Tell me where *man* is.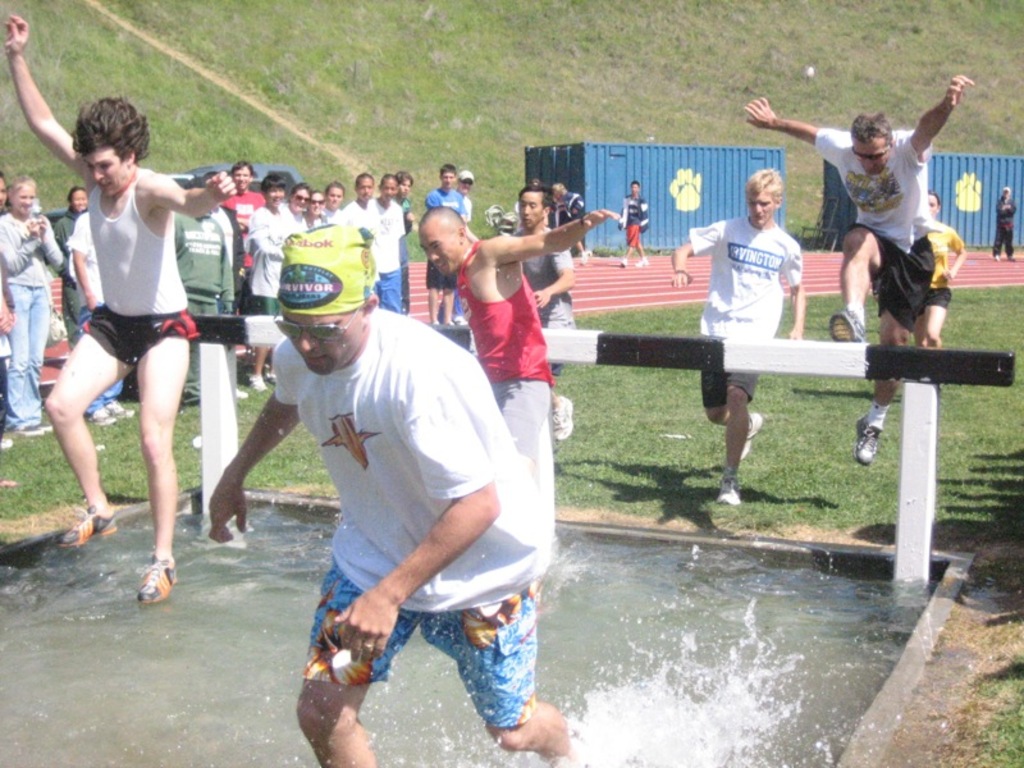
*man* is at (left=668, top=166, right=809, bottom=502).
